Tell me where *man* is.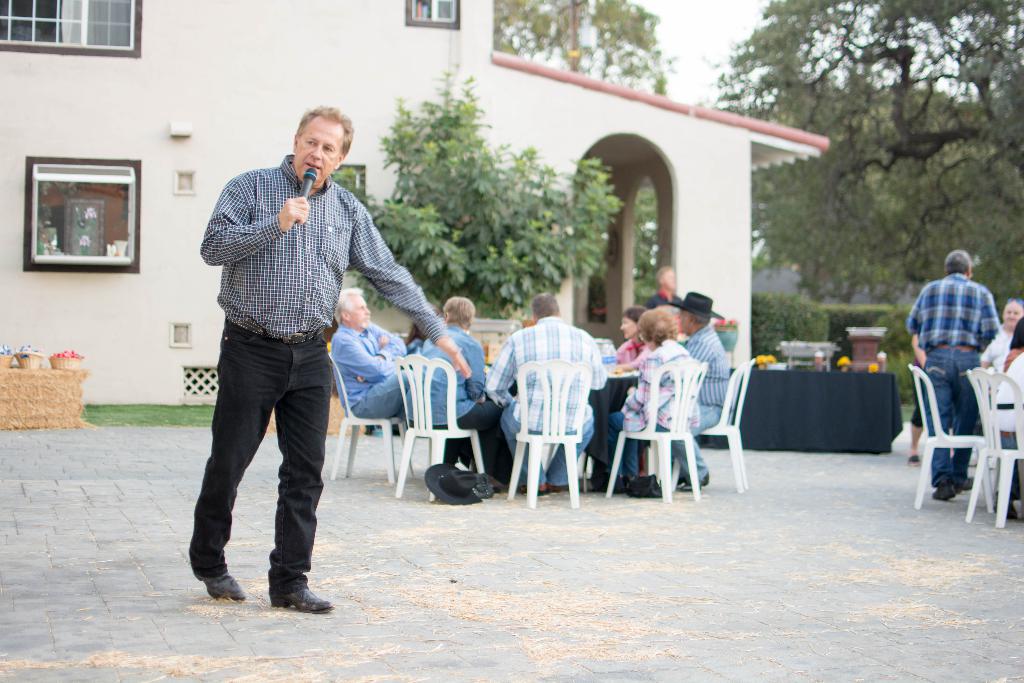
*man* is at box(325, 276, 420, 428).
